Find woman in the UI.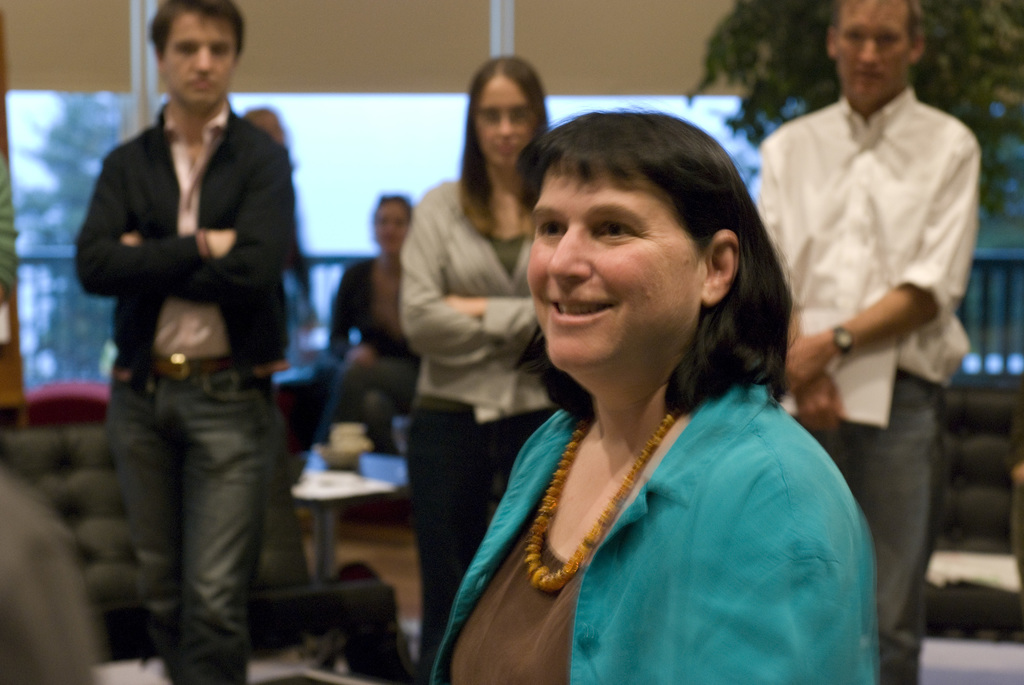
UI element at [321,182,507,466].
